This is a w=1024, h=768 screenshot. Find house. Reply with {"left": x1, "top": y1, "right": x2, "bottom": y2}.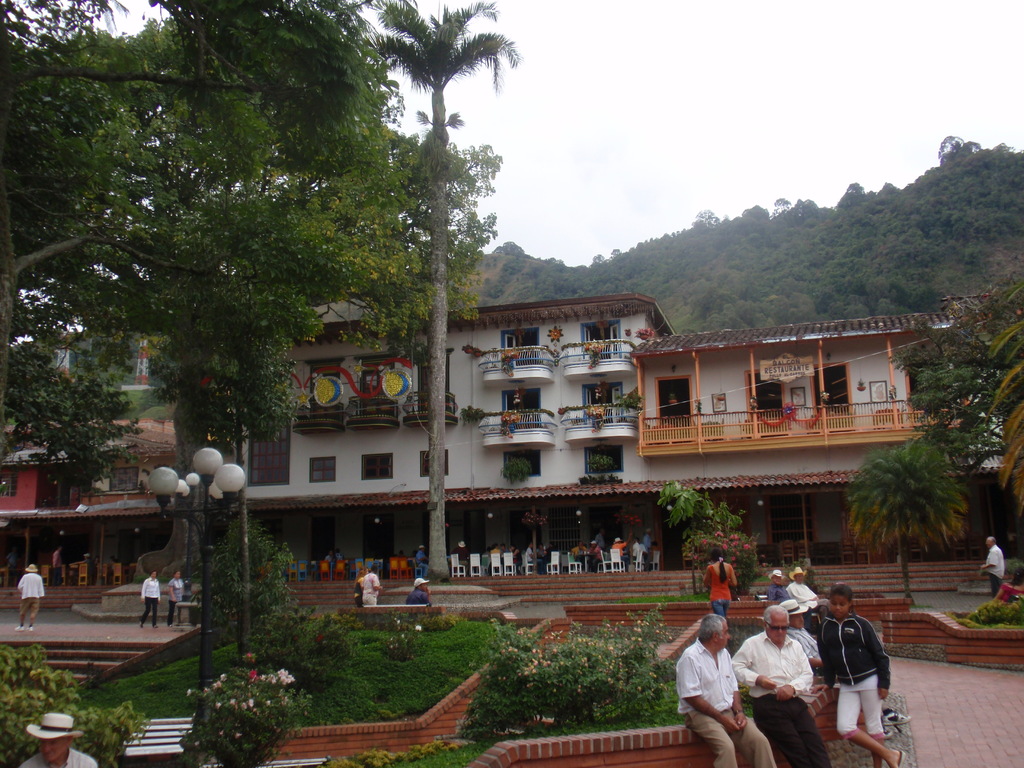
{"left": 860, "top": 323, "right": 956, "bottom": 547}.
